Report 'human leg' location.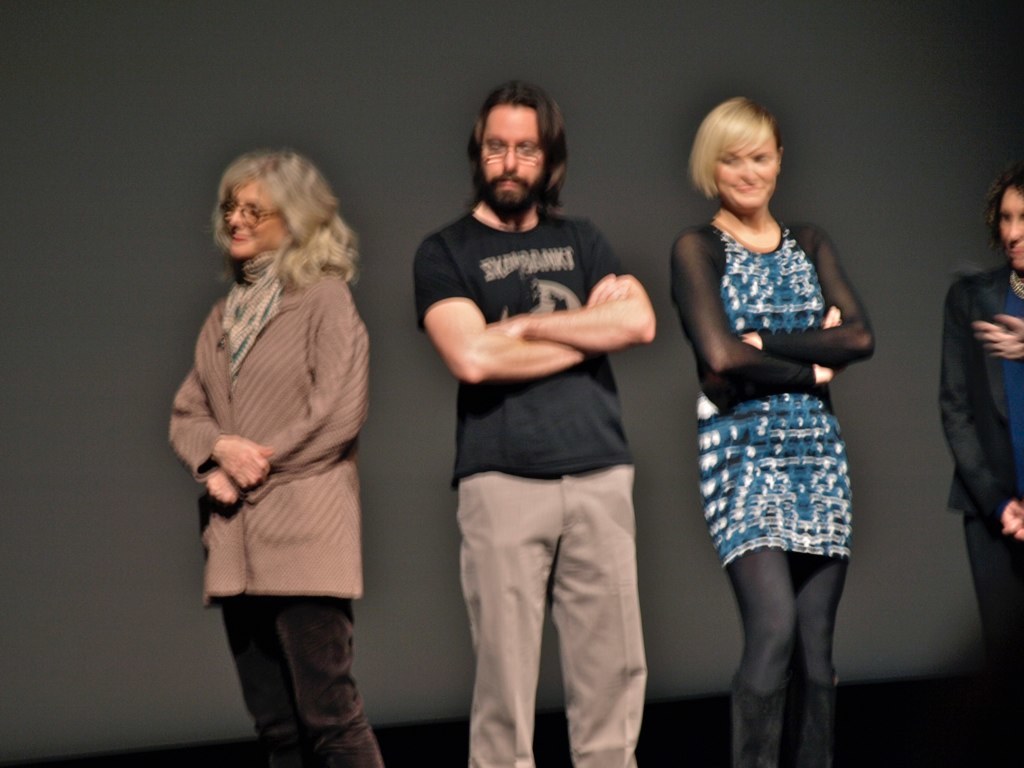
Report: box=[967, 509, 1023, 767].
